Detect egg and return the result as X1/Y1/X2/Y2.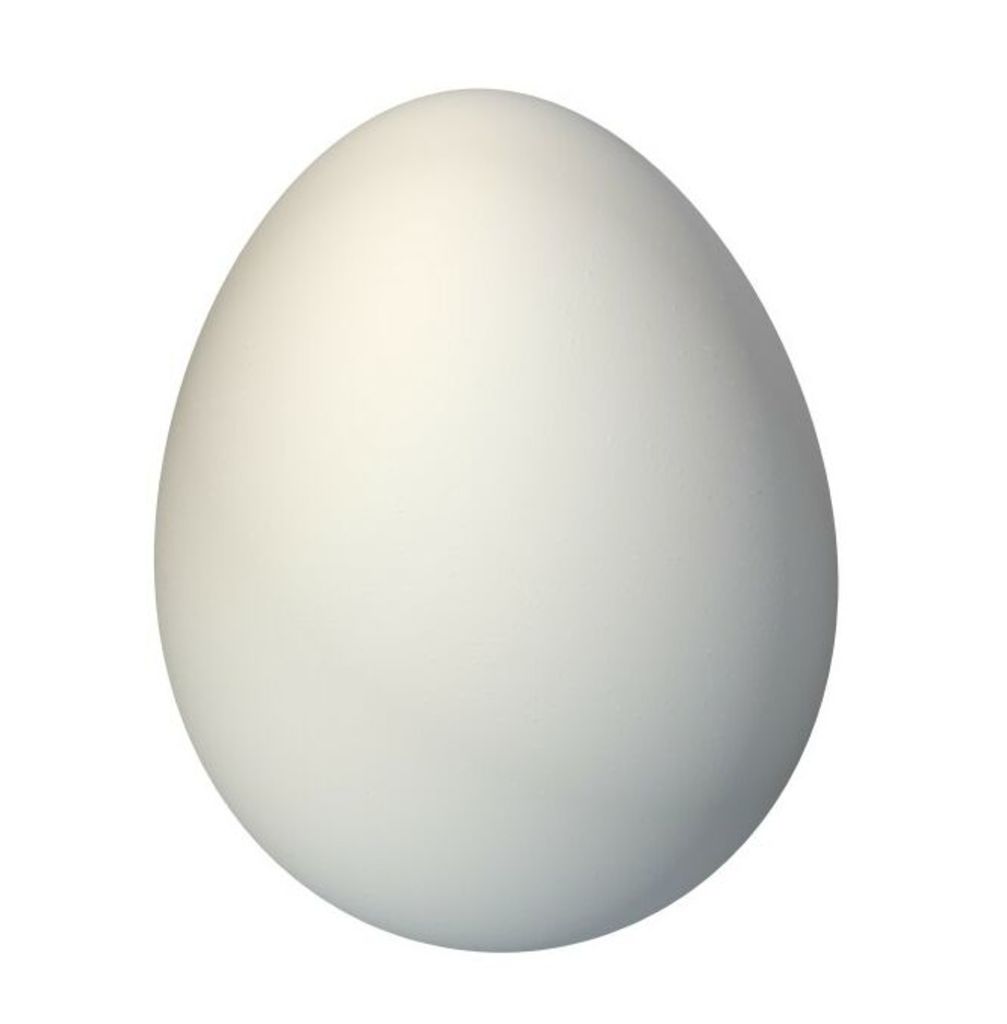
153/86/838/951.
